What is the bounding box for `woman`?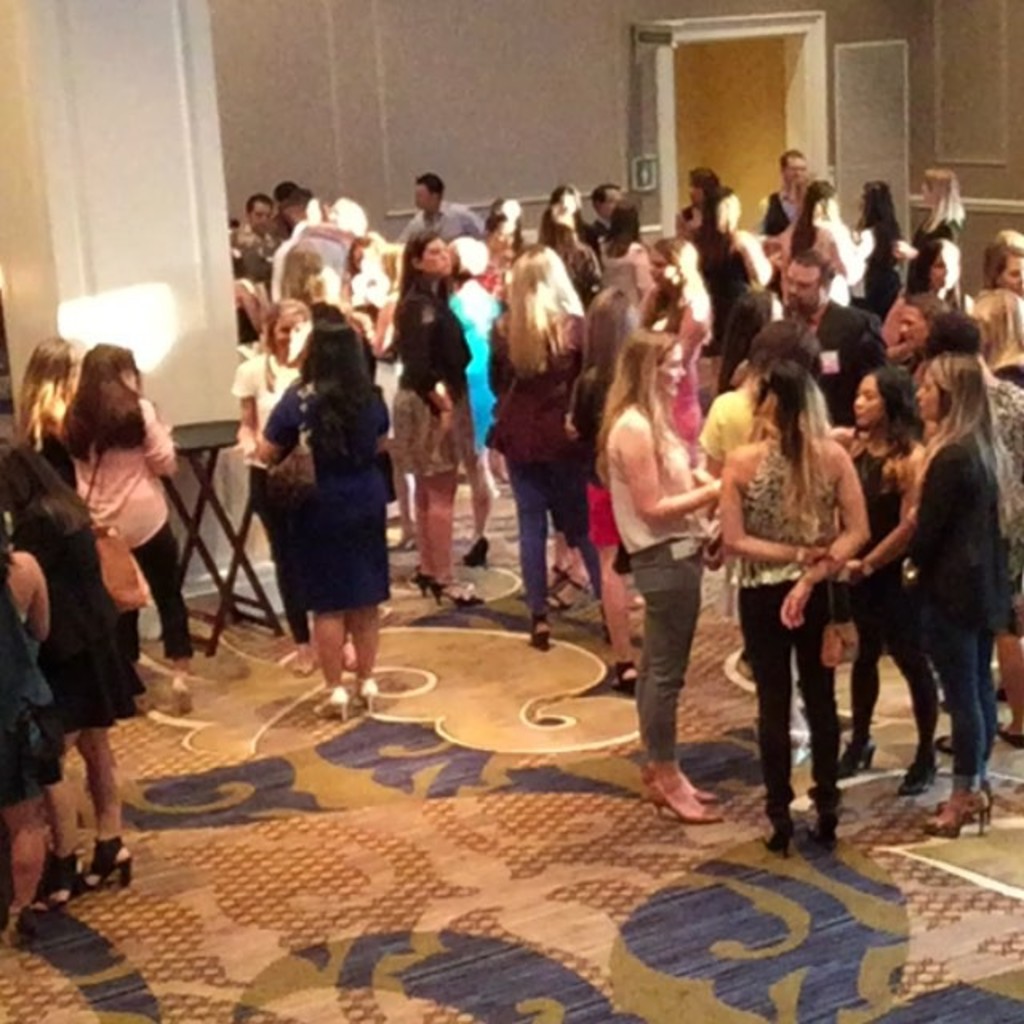
<box>270,237,322,312</box>.
